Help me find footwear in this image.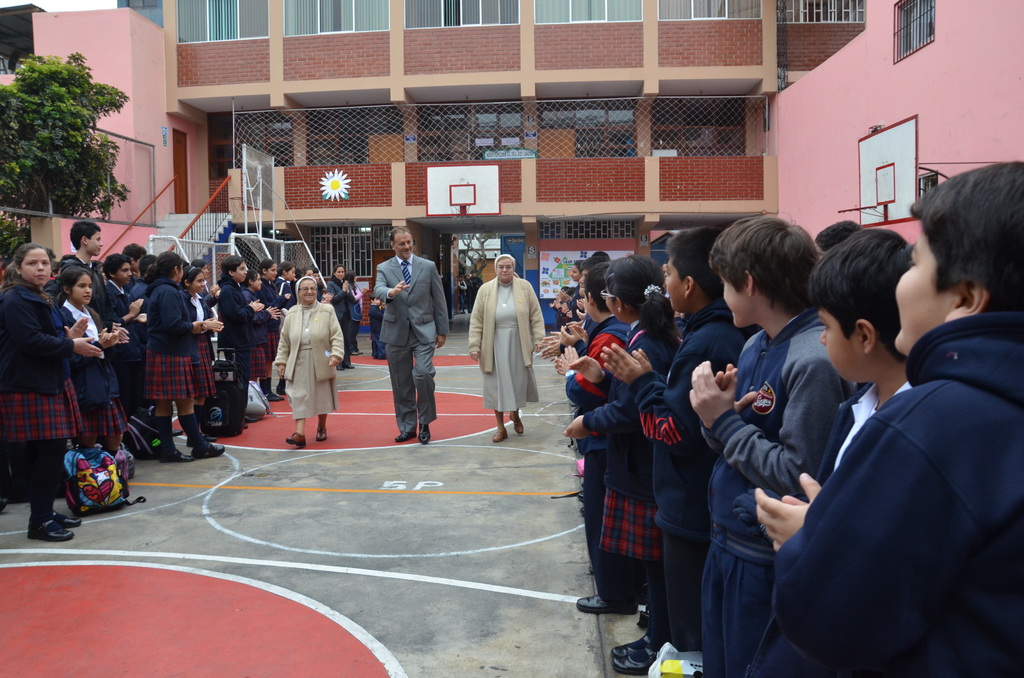
Found it: 392/426/417/442.
